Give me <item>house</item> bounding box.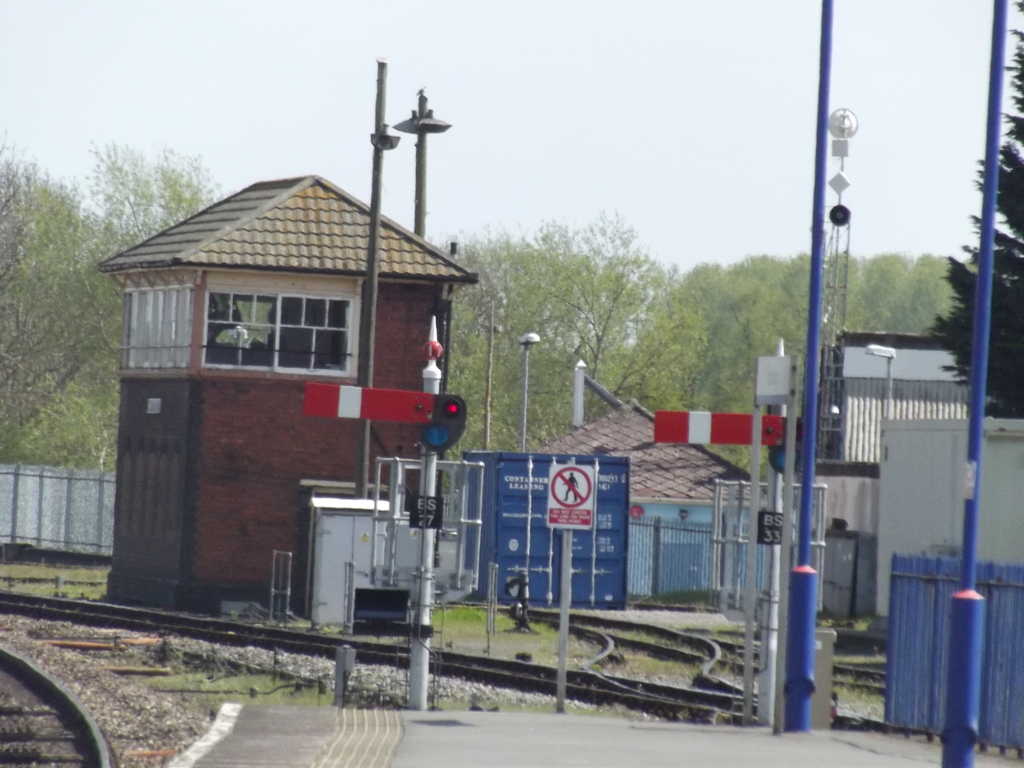
91 121 481 630.
